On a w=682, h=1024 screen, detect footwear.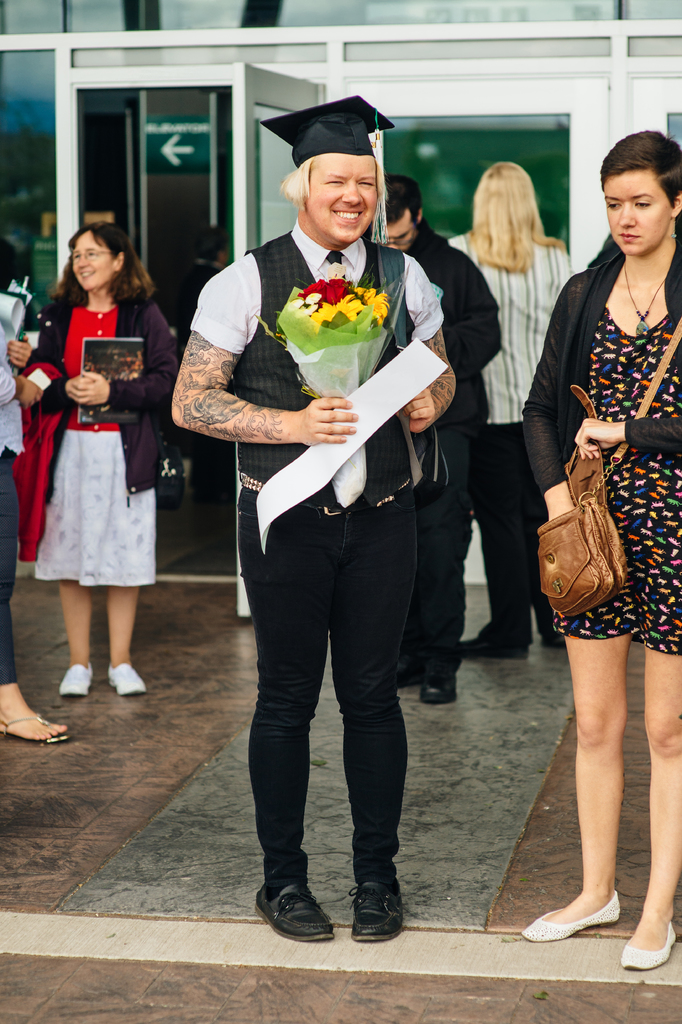
detection(457, 624, 522, 660).
